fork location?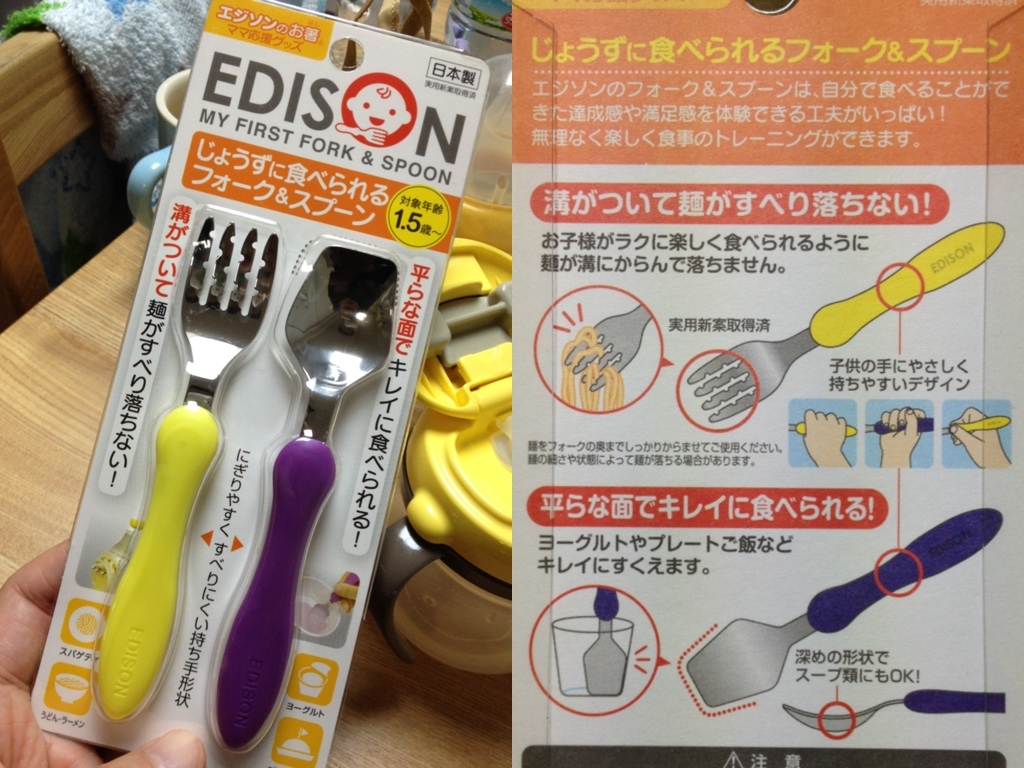
select_region(687, 218, 1007, 425)
